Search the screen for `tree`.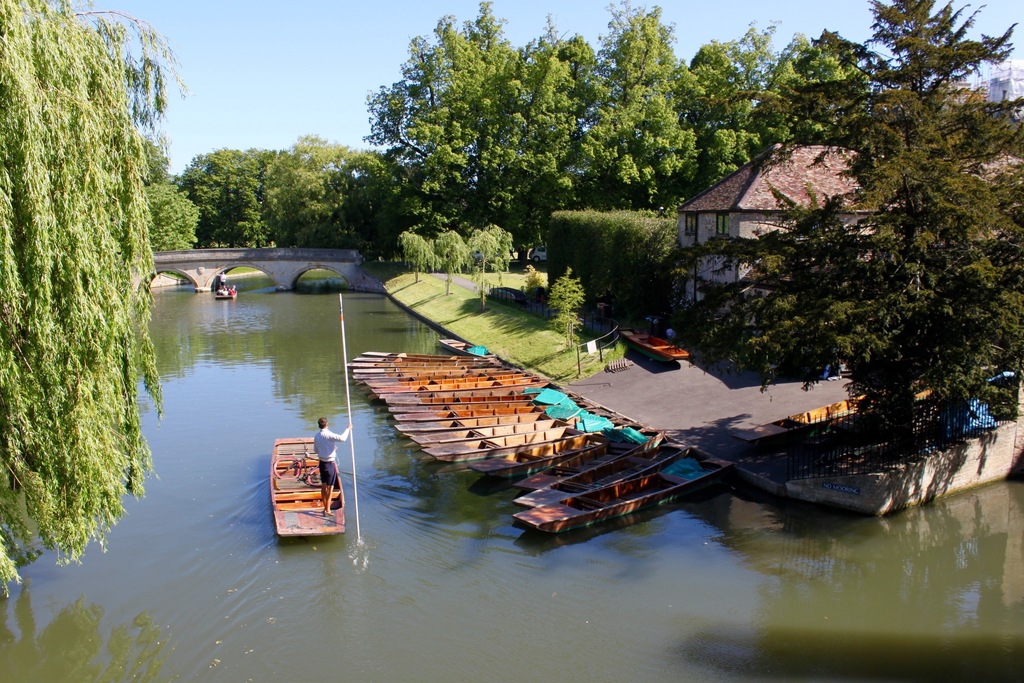
Found at [359, 0, 583, 230].
